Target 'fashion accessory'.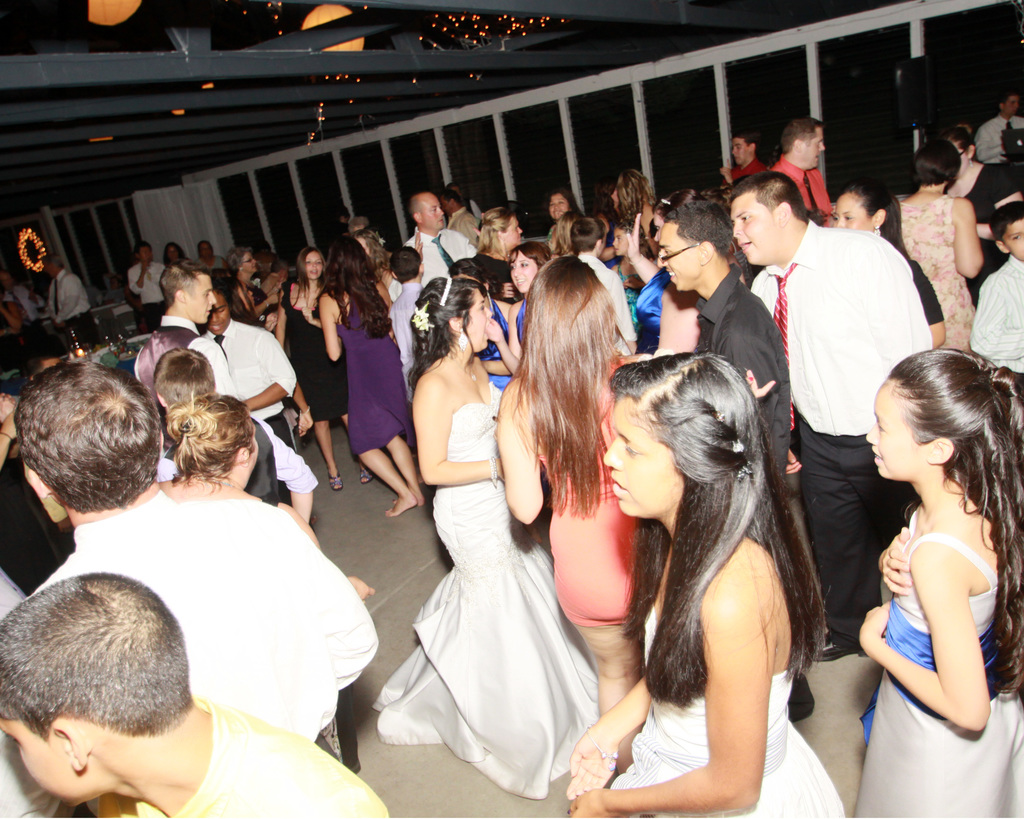
Target region: bbox(874, 225, 883, 236).
